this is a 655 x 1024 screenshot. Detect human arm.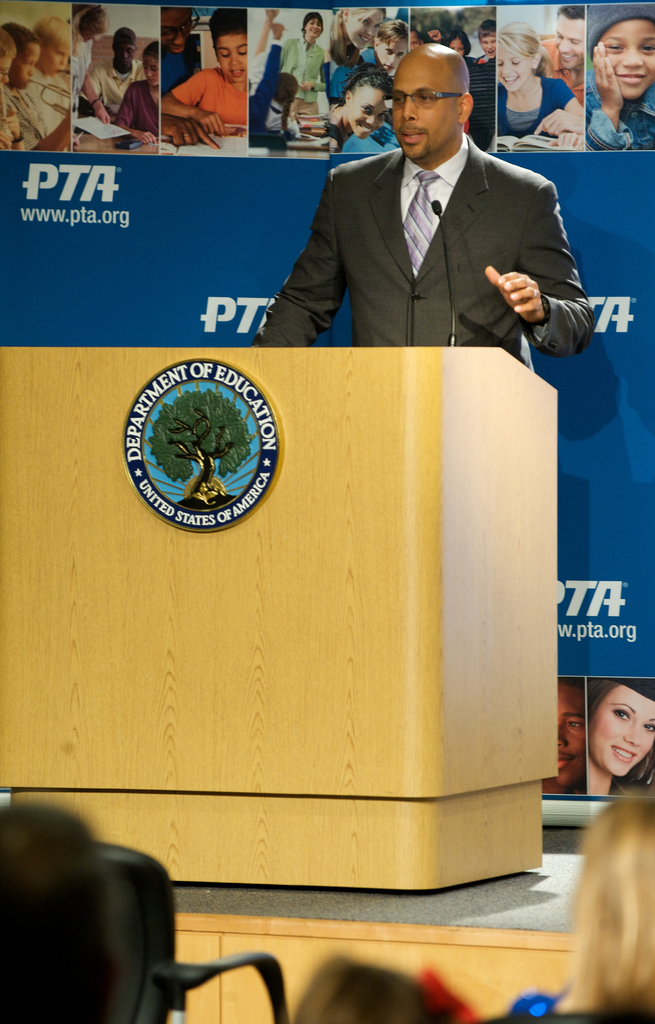
(x1=30, y1=111, x2=67, y2=154).
